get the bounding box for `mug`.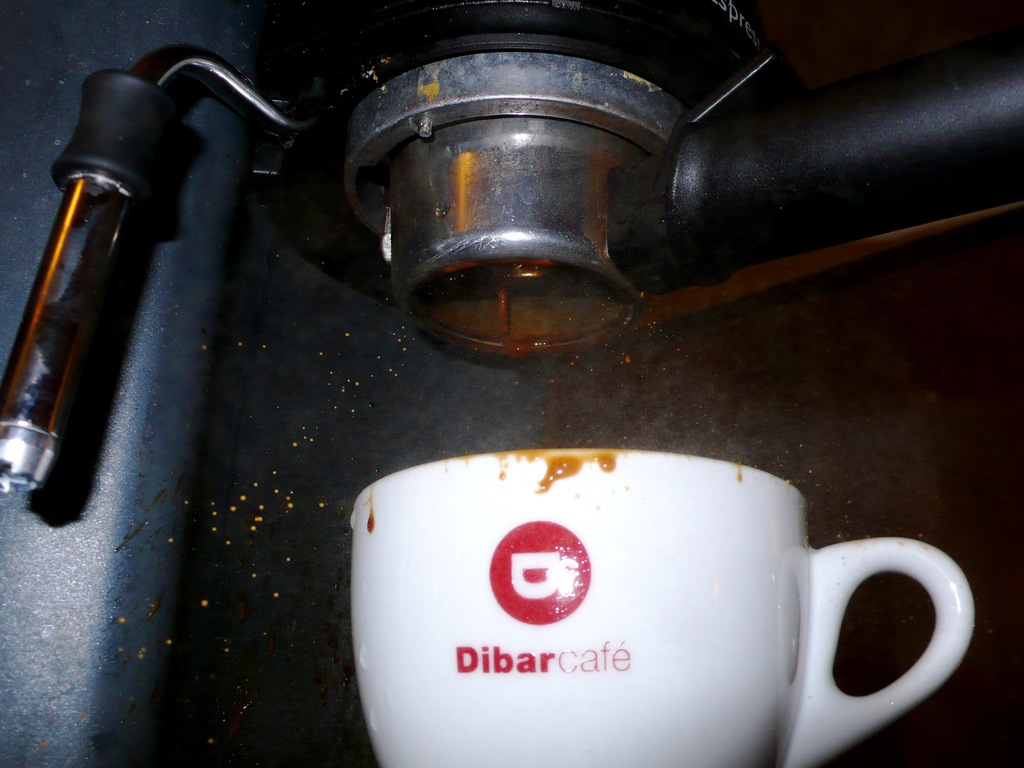
<region>344, 445, 978, 767</region>.
